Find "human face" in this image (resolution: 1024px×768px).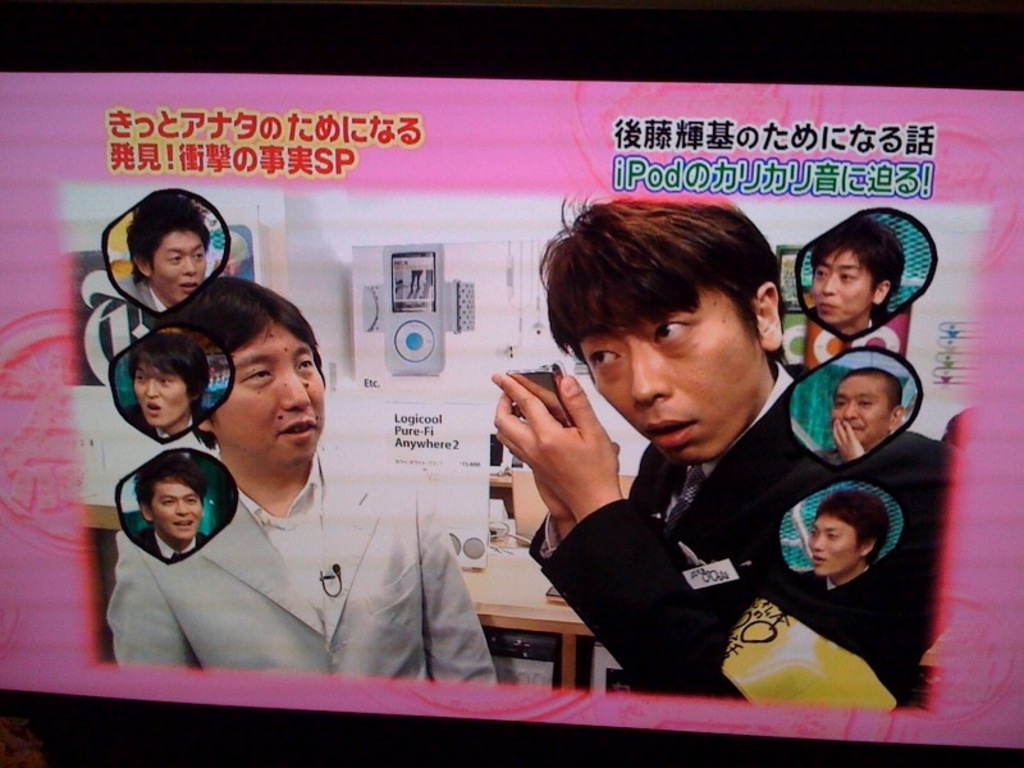
Rect(127, 356, 192, 430).
